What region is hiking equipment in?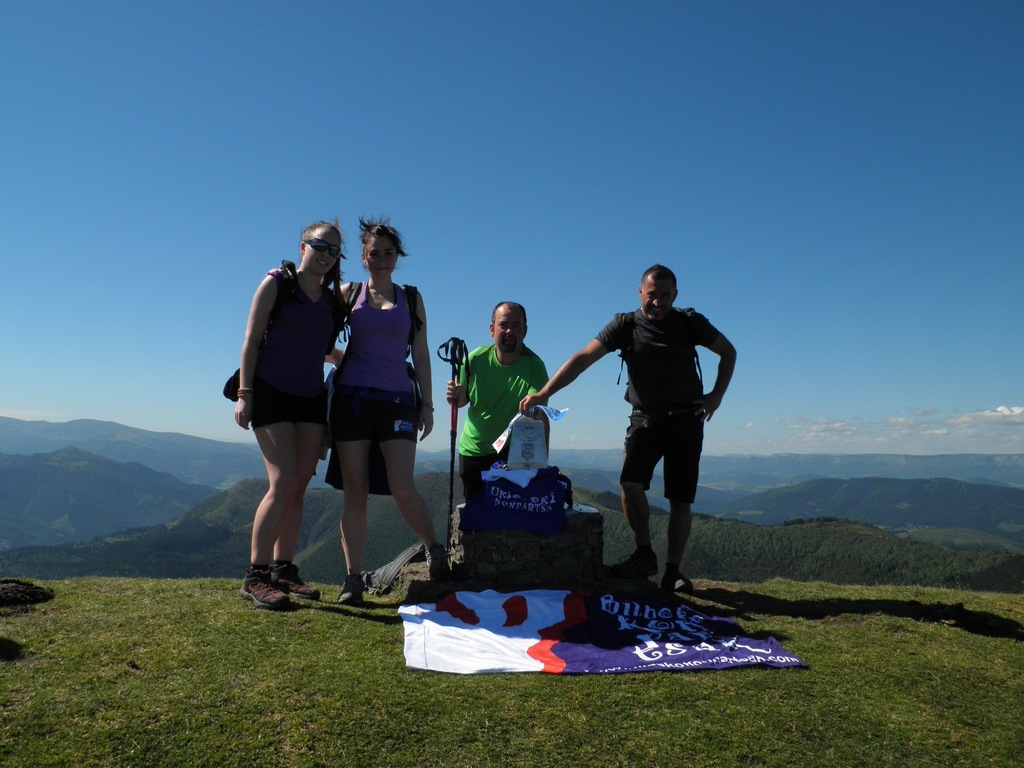
(x1=335, y1=579, x2=367, y2=609).
